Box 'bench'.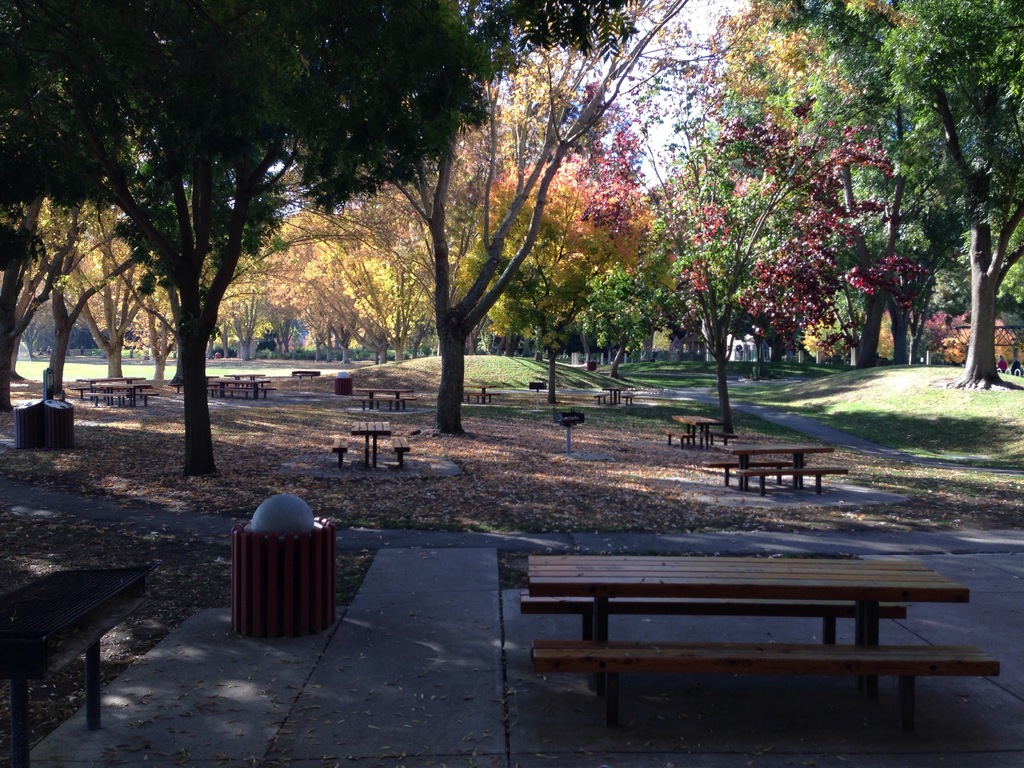
x1=0 y1=557 x2=161 y2=767.
